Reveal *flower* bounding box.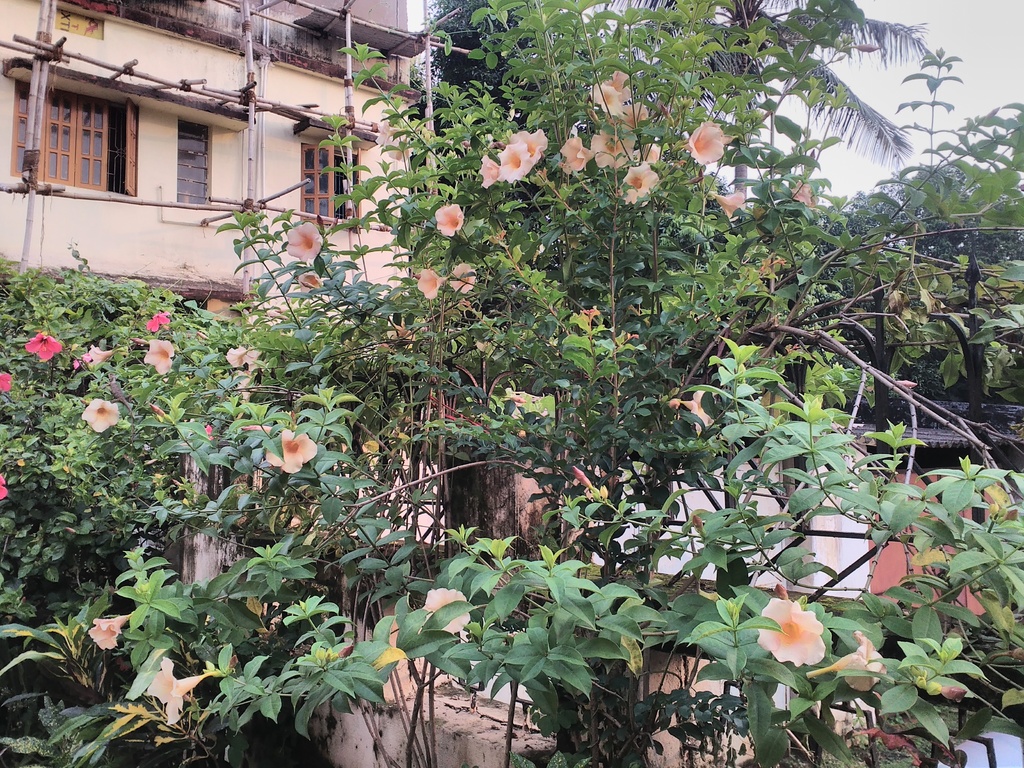
Revealed: box(757, 597, 824, 664).
